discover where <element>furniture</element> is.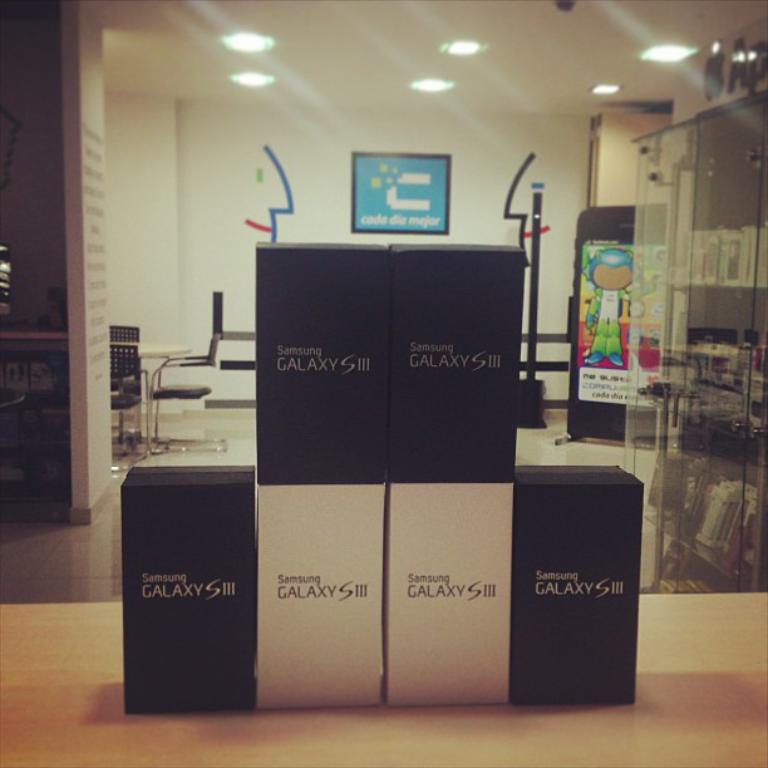
Discovered at l=108, t=324, r=142, b=443.
